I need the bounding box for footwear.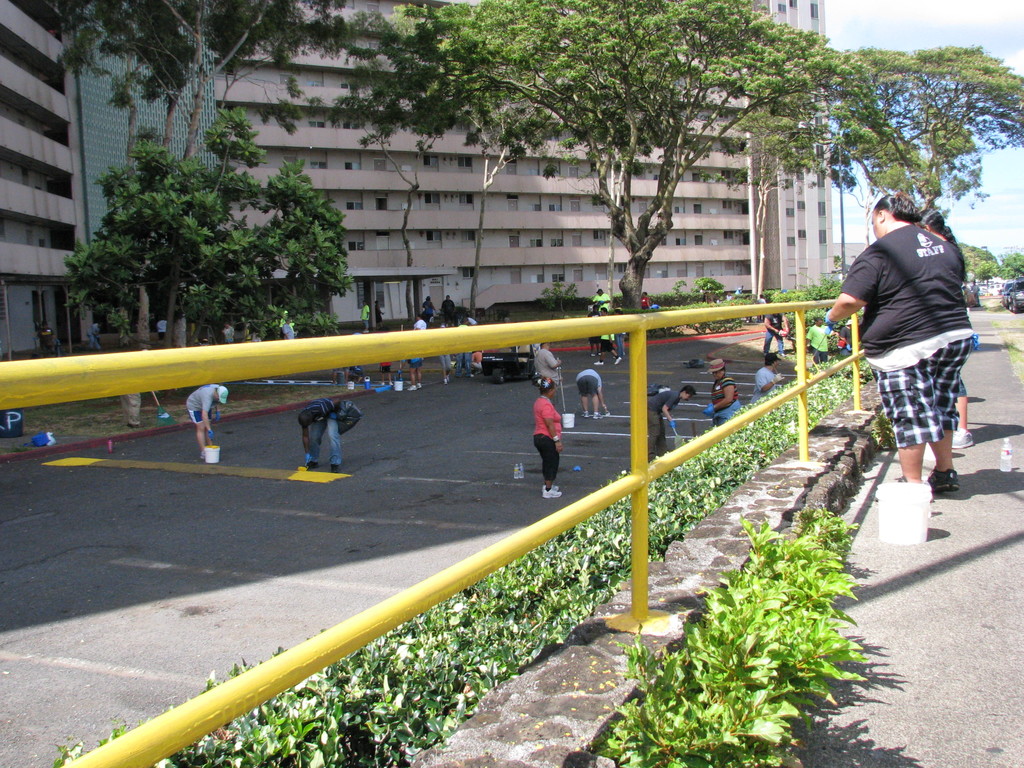
Here it is: (left=927, top=469, right=961, bottom=500).
